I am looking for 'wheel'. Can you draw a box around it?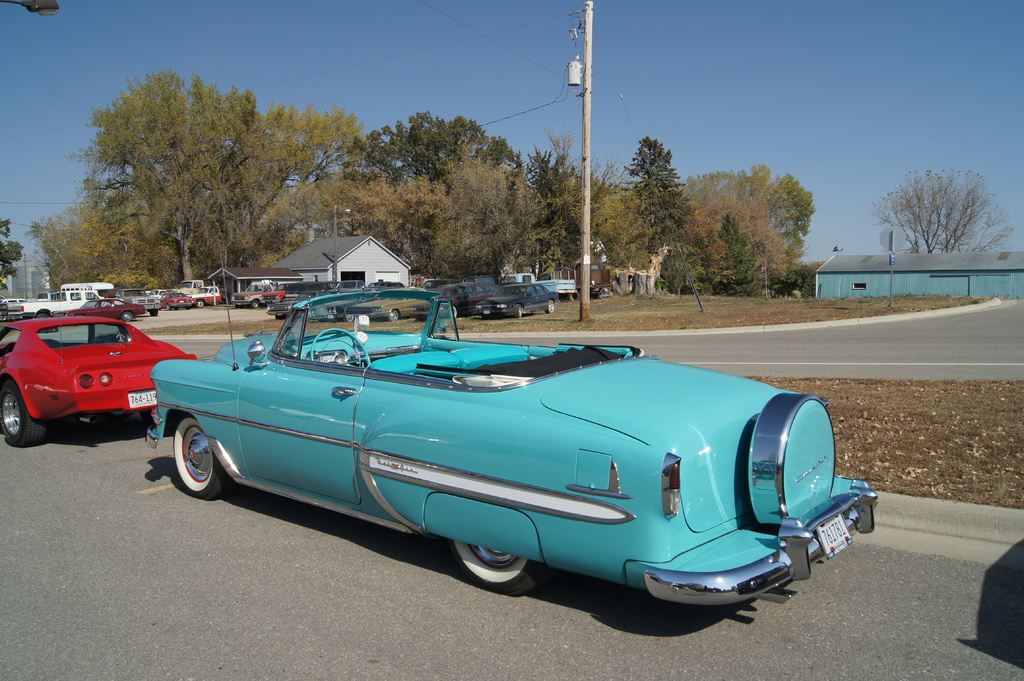
Sure, the bounding box is [x1=198, y1=299, x2=205, y2=308].
